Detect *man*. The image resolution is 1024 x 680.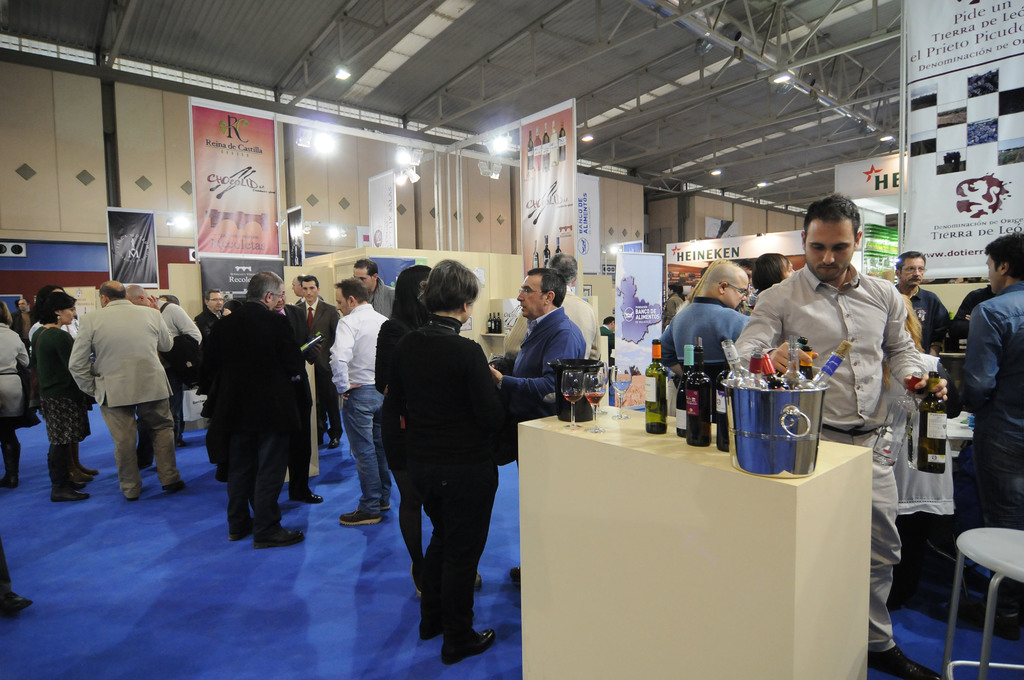
(727,192,948,679).
